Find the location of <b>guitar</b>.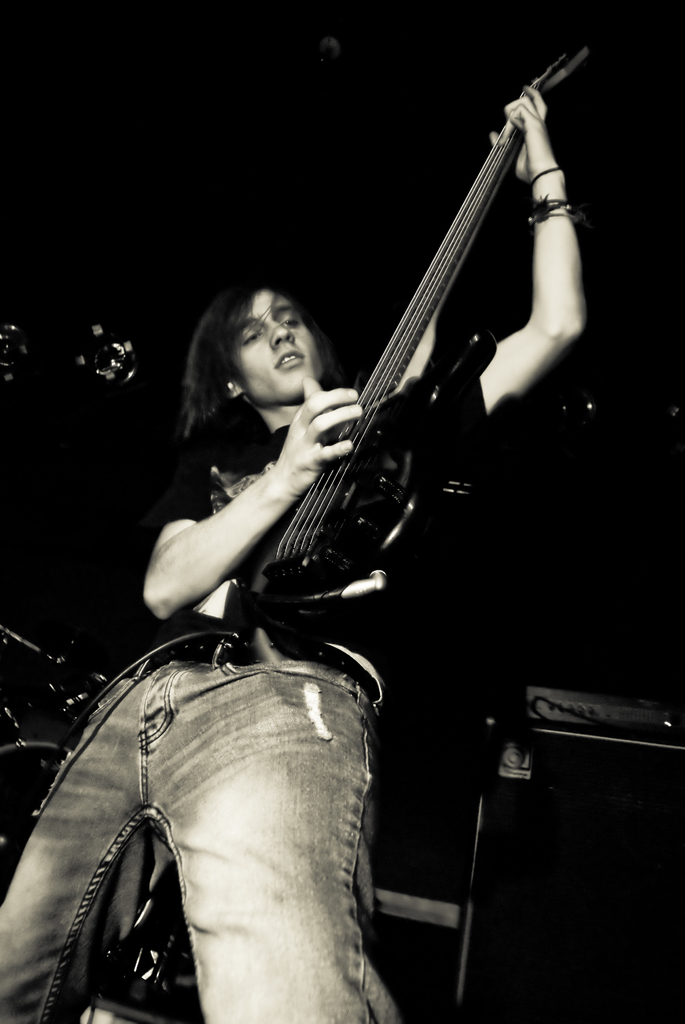
Location: select_region(240, 36, 597, 598).
